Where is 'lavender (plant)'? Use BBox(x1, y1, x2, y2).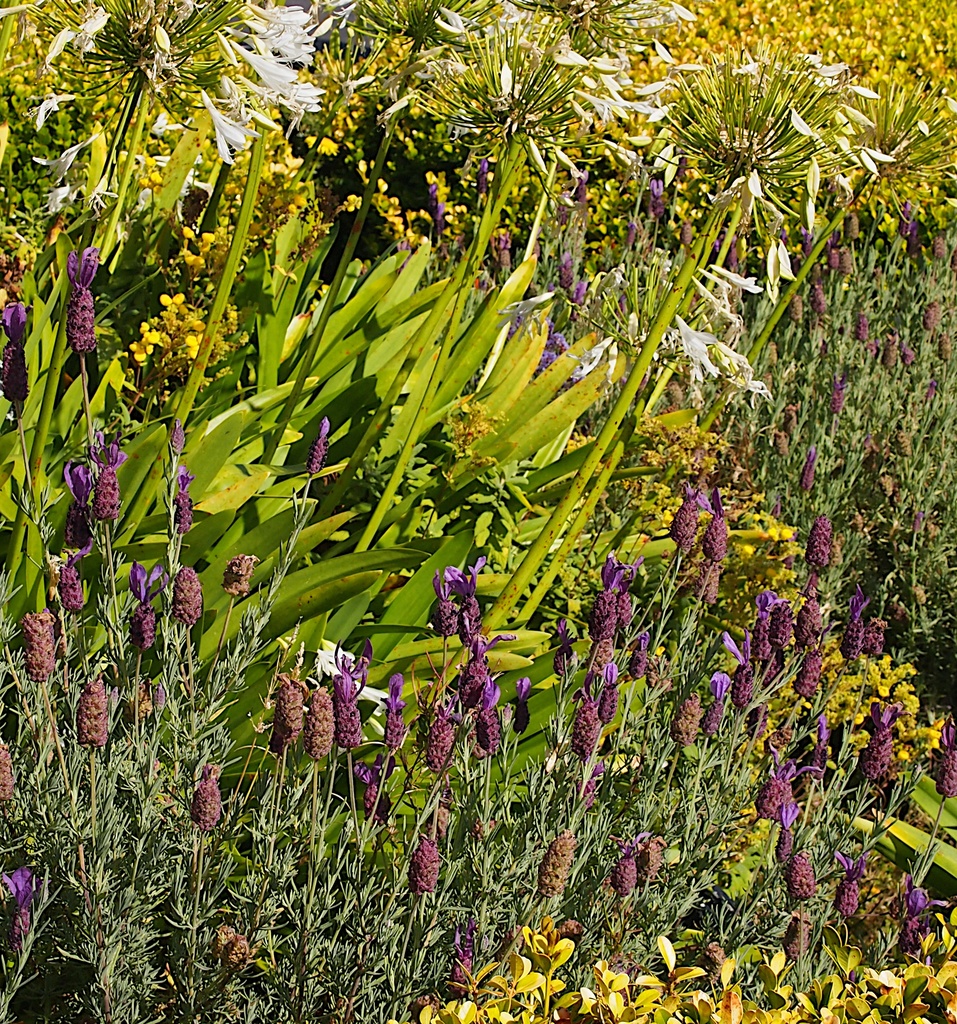
BBox(0, 248, 956, 1023).
